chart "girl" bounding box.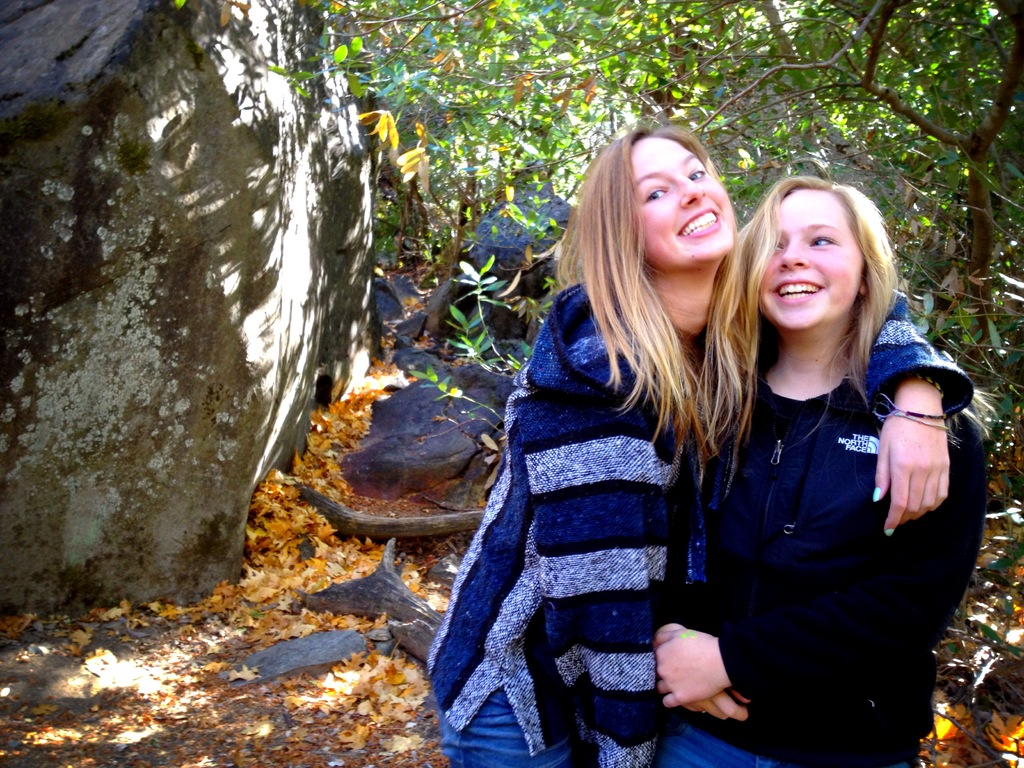
Charted: detection(654, 175, 989, 767).
